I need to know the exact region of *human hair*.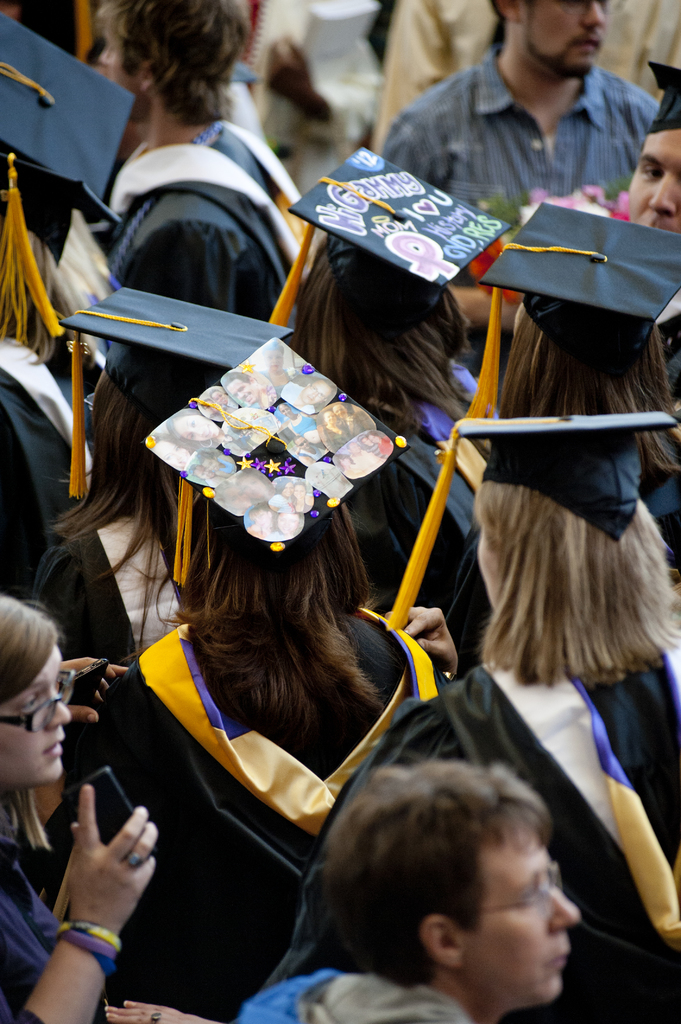
Region: (474, 456, 678, 689).
